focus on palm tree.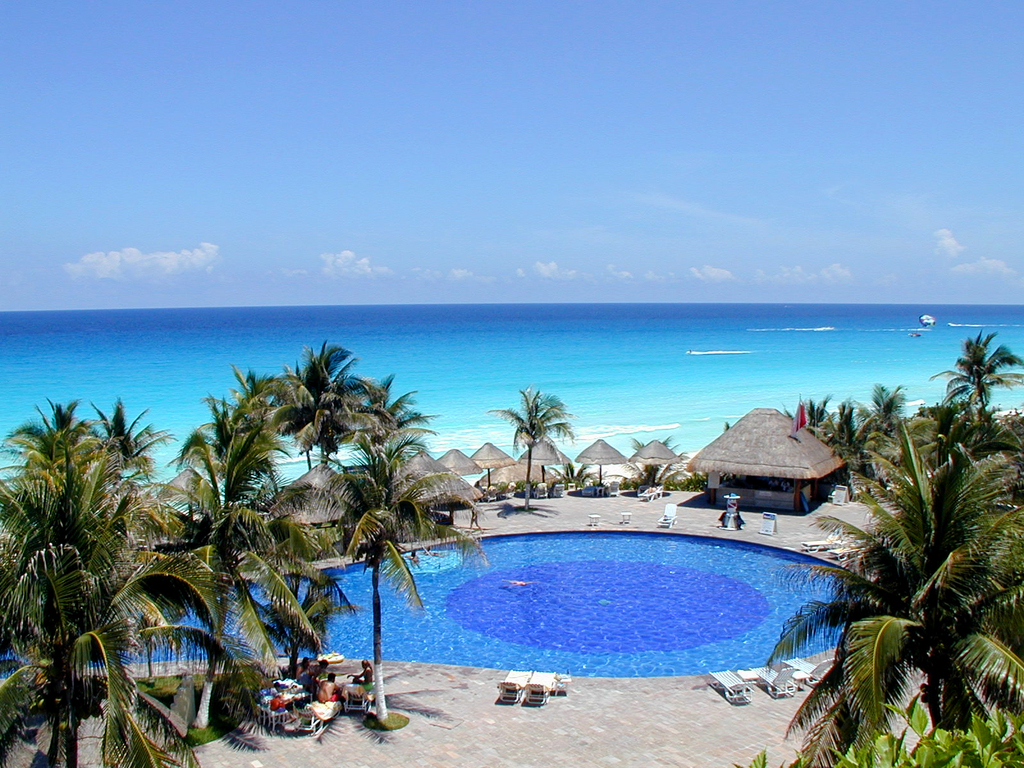
Focused at bbox(335, 502, 425, 710).
